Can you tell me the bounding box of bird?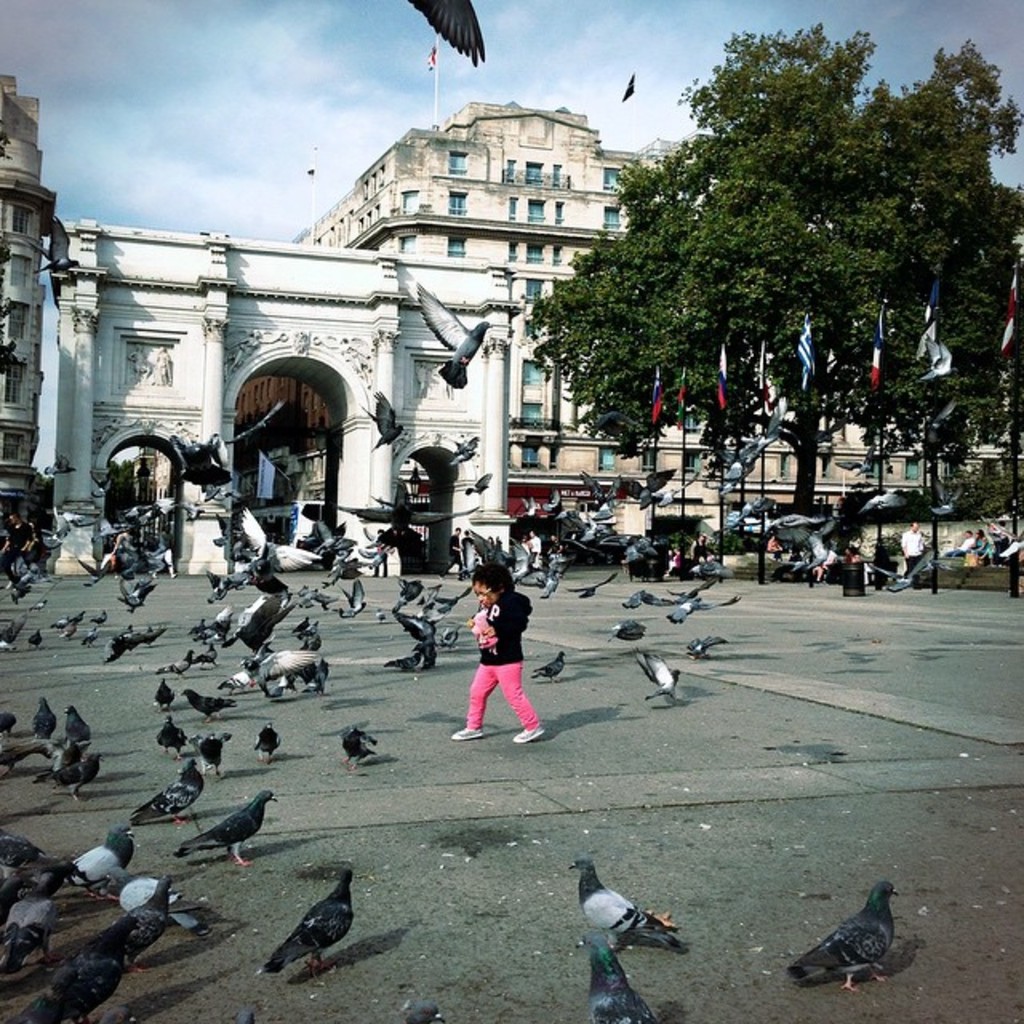
box=[96, 1000, 141, 1022].
